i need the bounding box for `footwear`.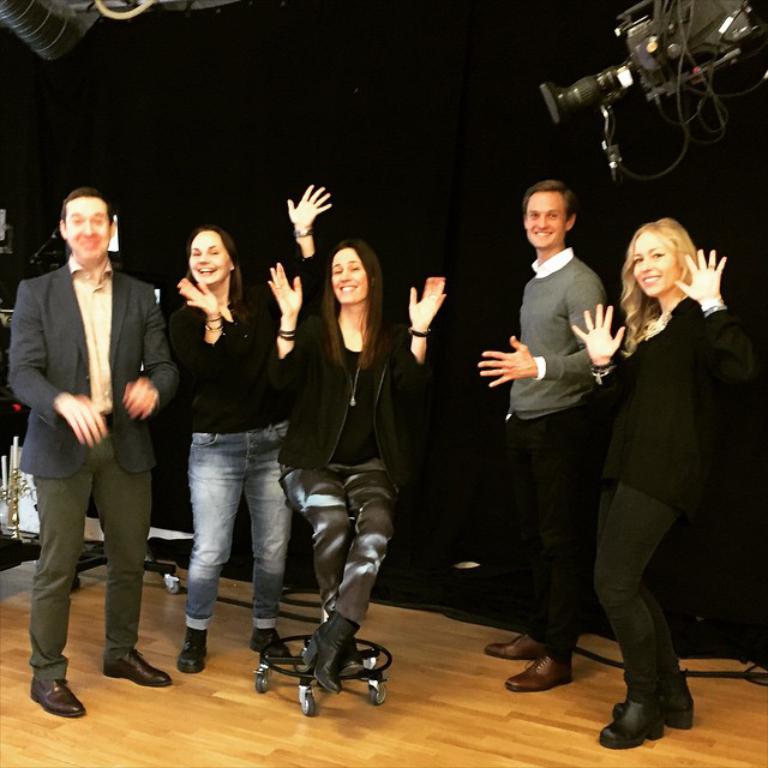
Here it is: <bbox>253, 631, 290, 662</bbox>.
